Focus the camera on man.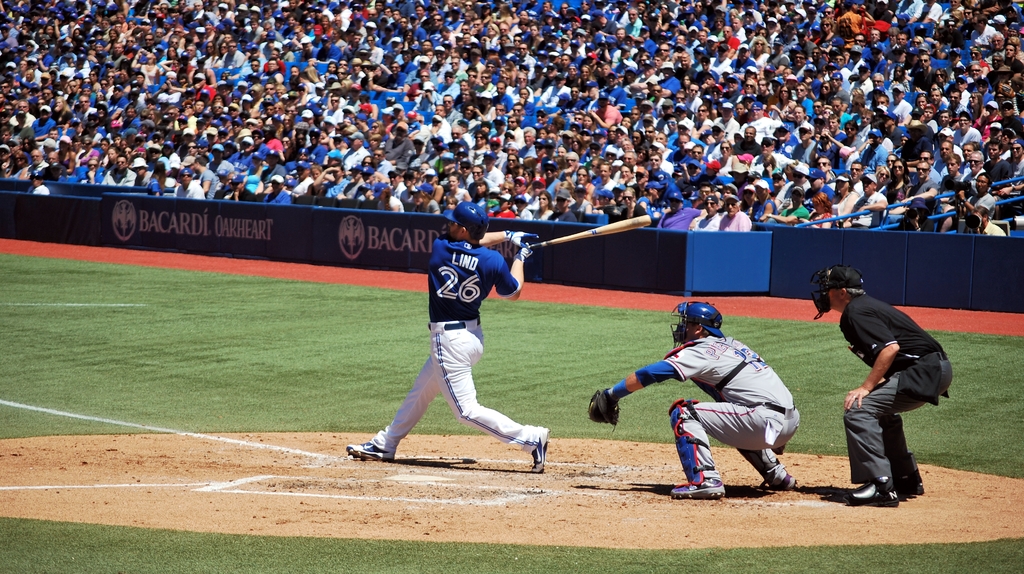
Focus region: BBox(517, 127, 543, 158).
